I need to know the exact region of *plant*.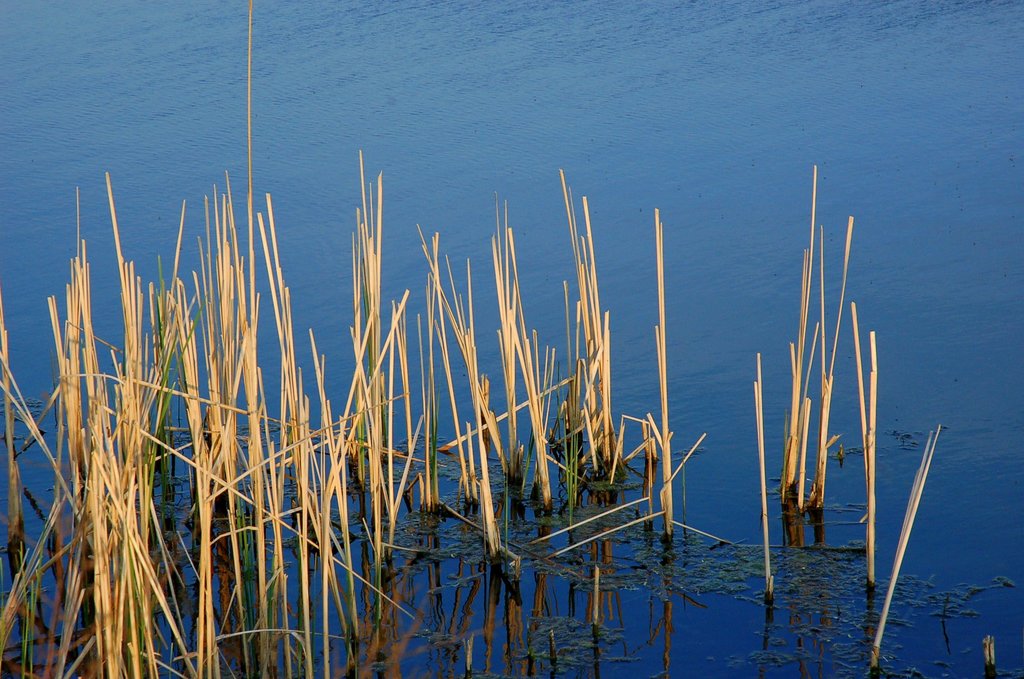
Region: 870:407:955:665.
